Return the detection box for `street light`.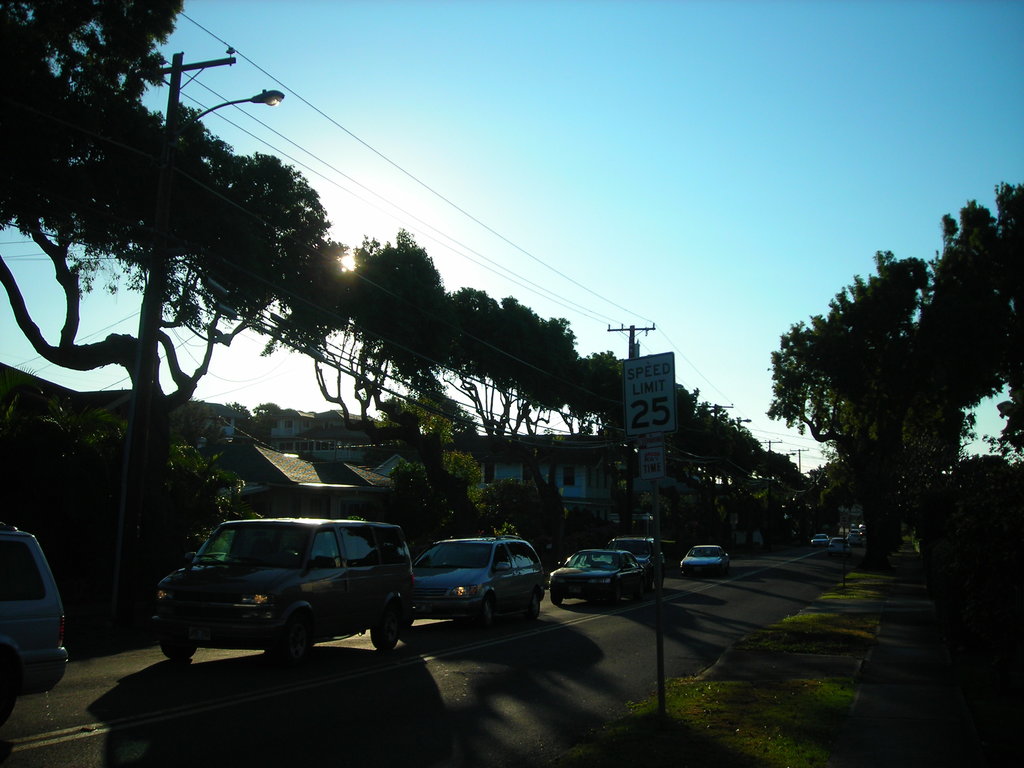
locate(726, 418, 753, 435).
